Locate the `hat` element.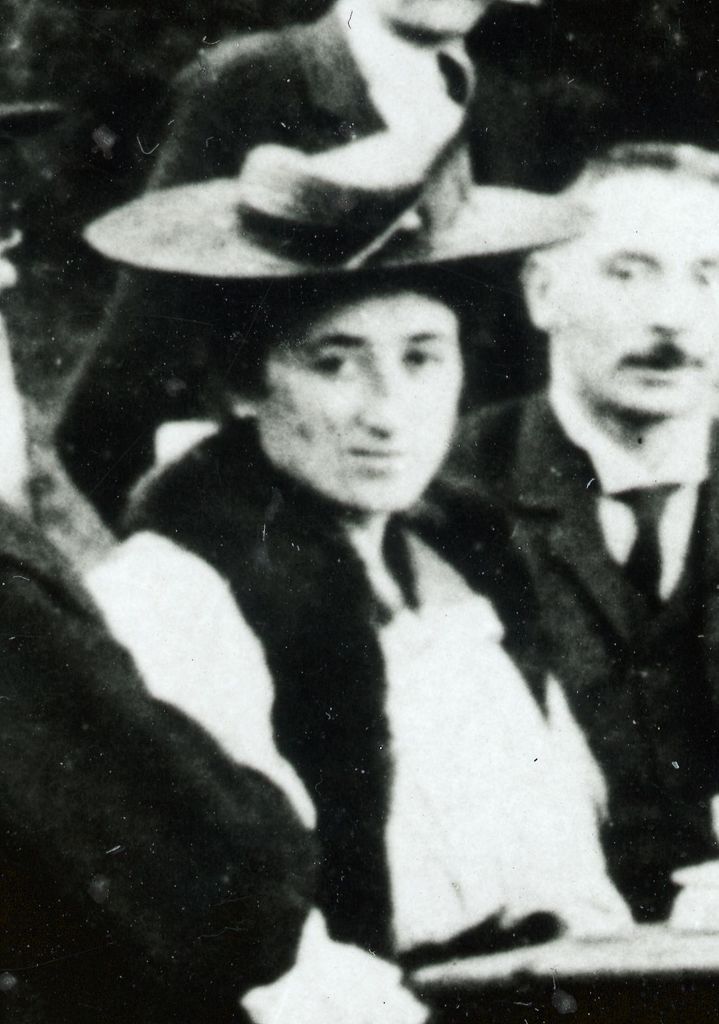
Element bbox: box(82, 46, 593, 272).
